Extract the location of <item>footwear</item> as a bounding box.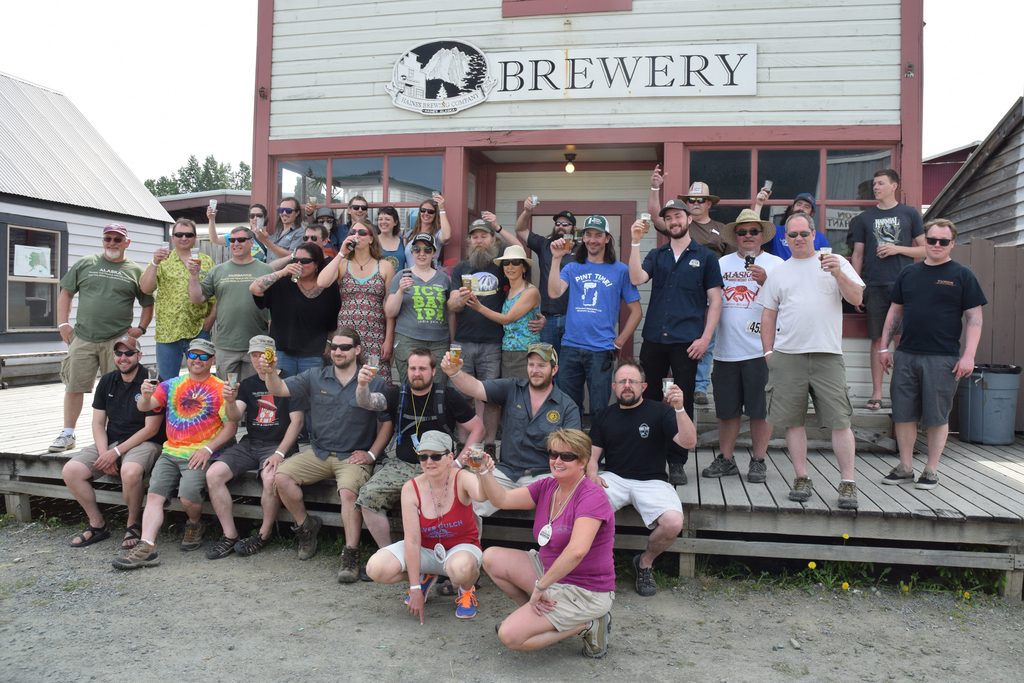
box=[704, 447, 742, 477].
